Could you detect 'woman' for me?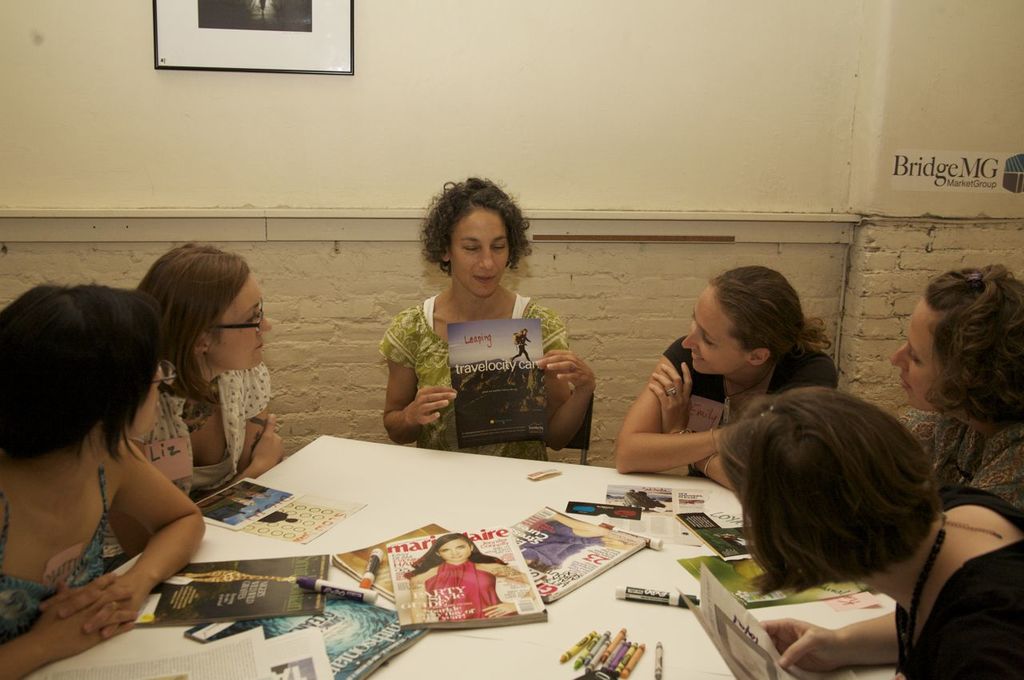
Detection result: (718,387,1023,679).
